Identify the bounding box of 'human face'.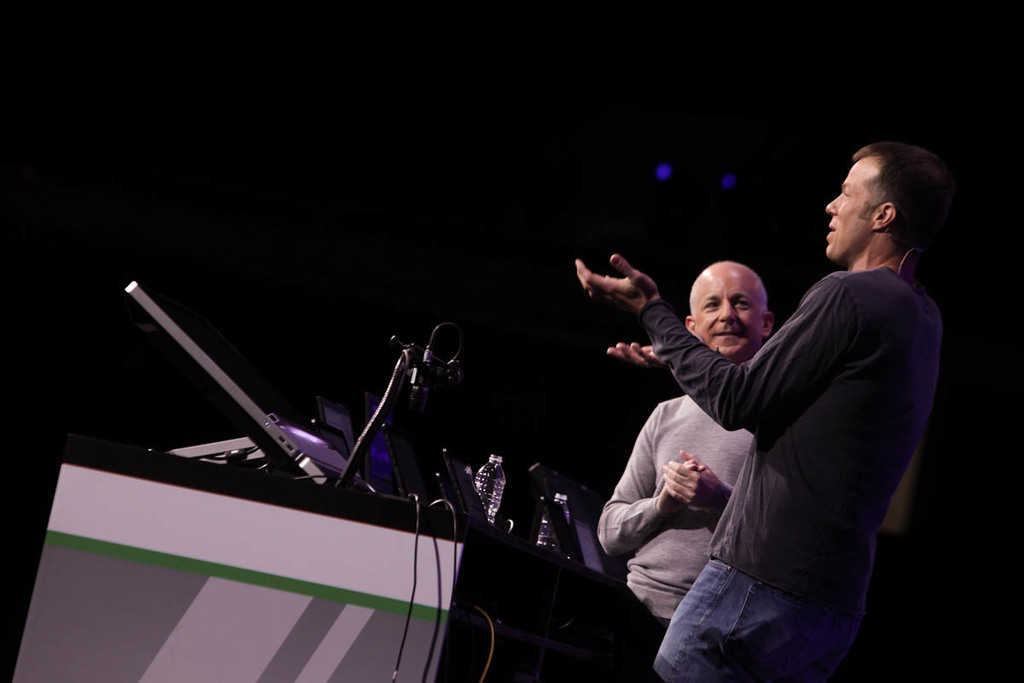
<region>819, 161, 867, 260</region>.
